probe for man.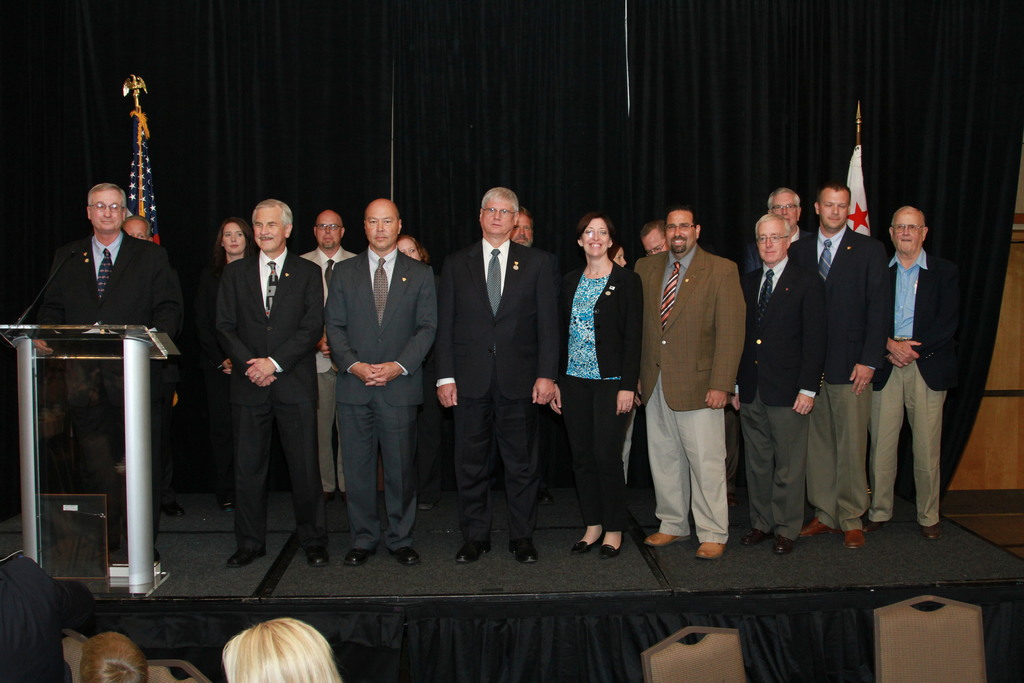
Probe result: crop(729, 215, 826, 554).
